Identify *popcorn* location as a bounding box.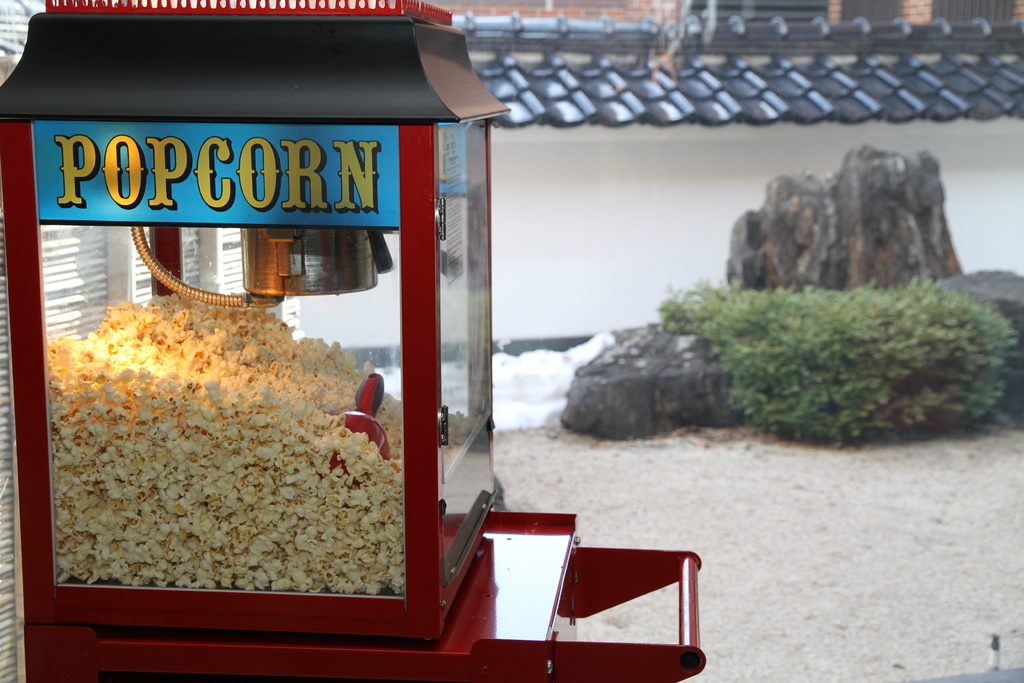
left=51, top=291, right=479, bottom=595.
